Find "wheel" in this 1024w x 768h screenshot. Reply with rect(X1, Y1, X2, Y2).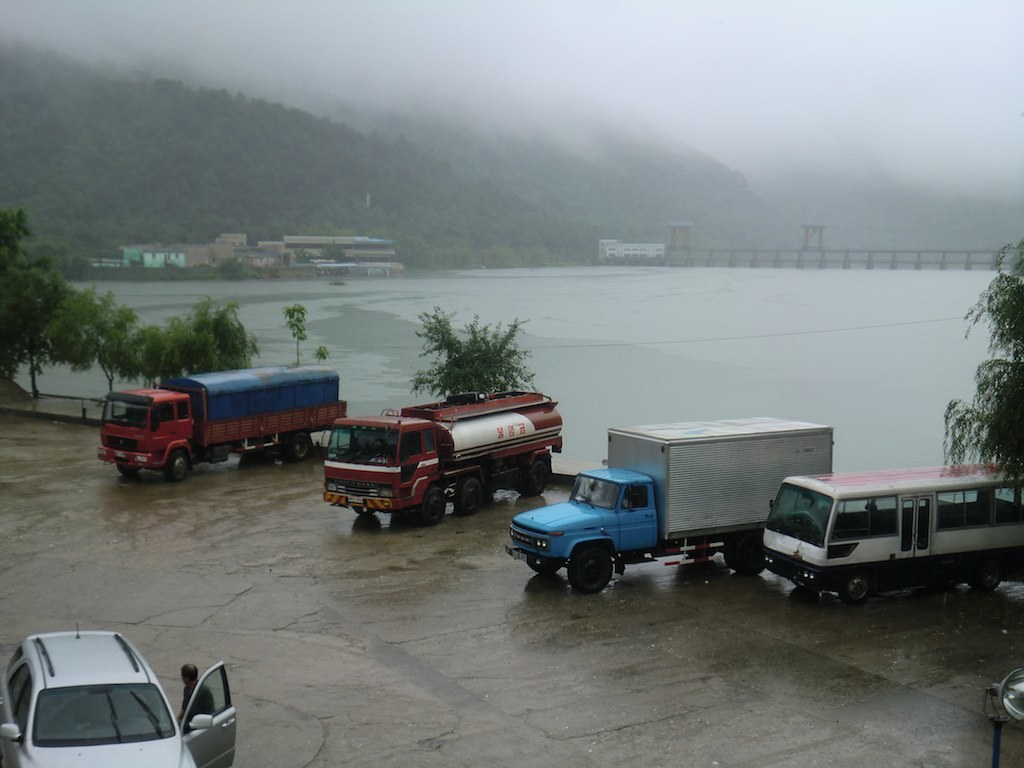
rect(531, 560, 558, 575).
